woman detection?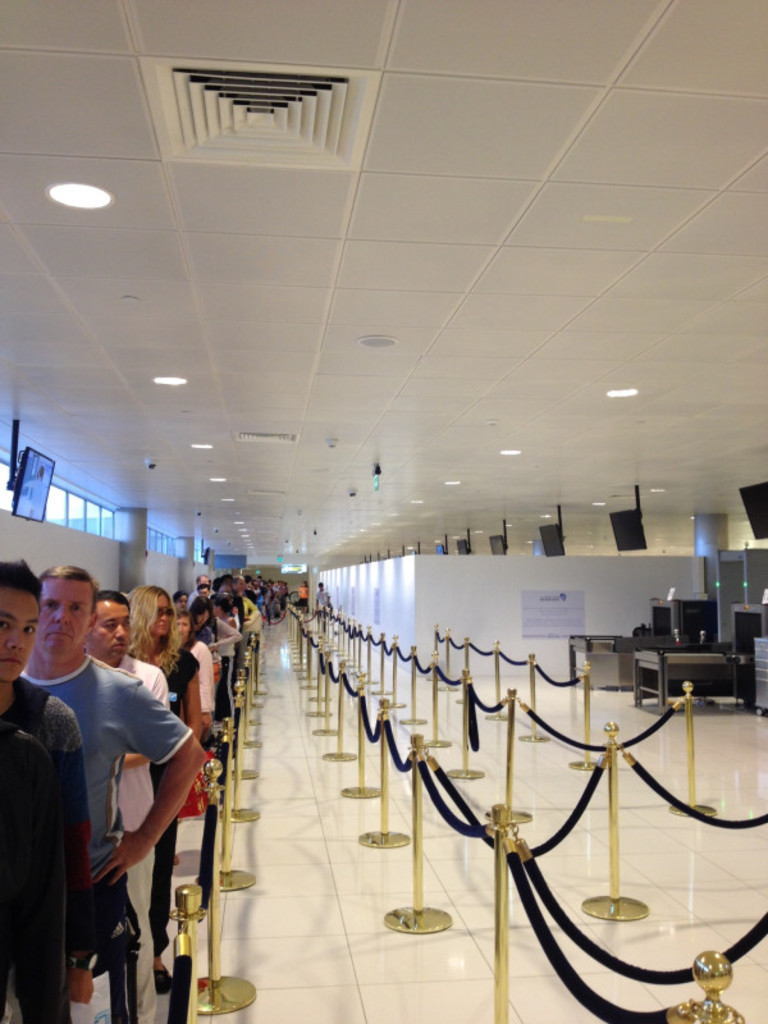
{"left": 129, "top": 581, "right": 201, "bottom": 996}
